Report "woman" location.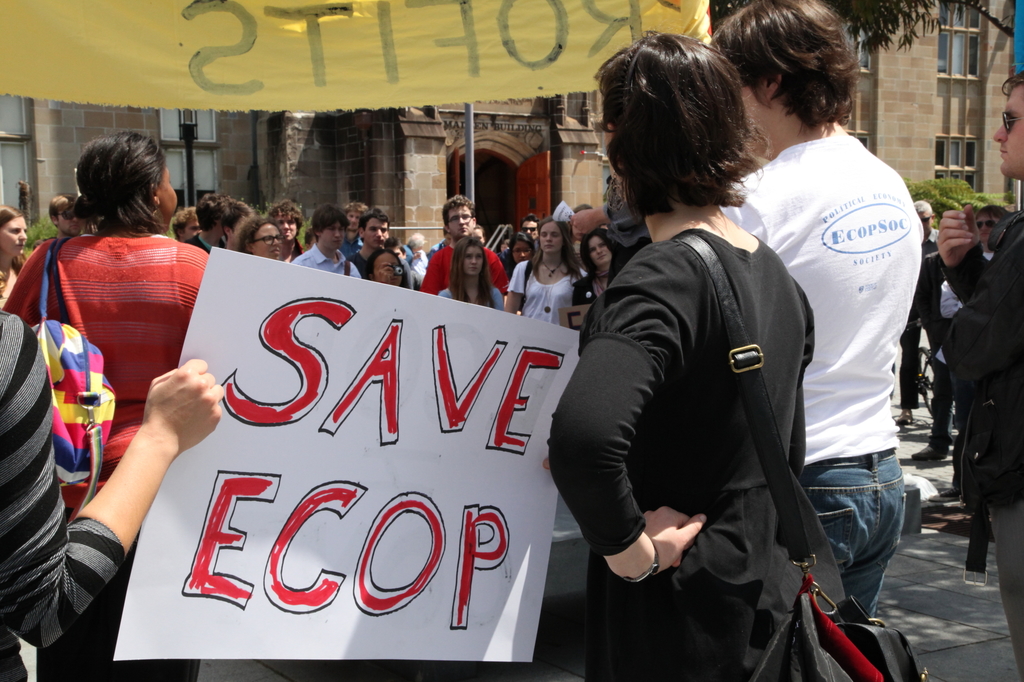
Report: [x1=504, y1=214, x2=589, y2=336].
